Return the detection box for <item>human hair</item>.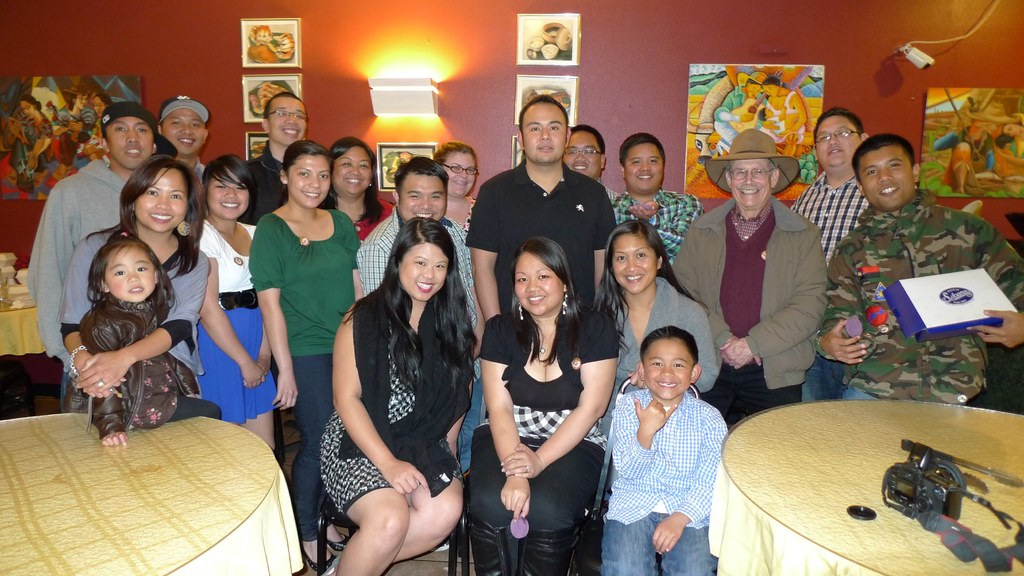
[x1=279, y1=140, x2=330, y2=203].
